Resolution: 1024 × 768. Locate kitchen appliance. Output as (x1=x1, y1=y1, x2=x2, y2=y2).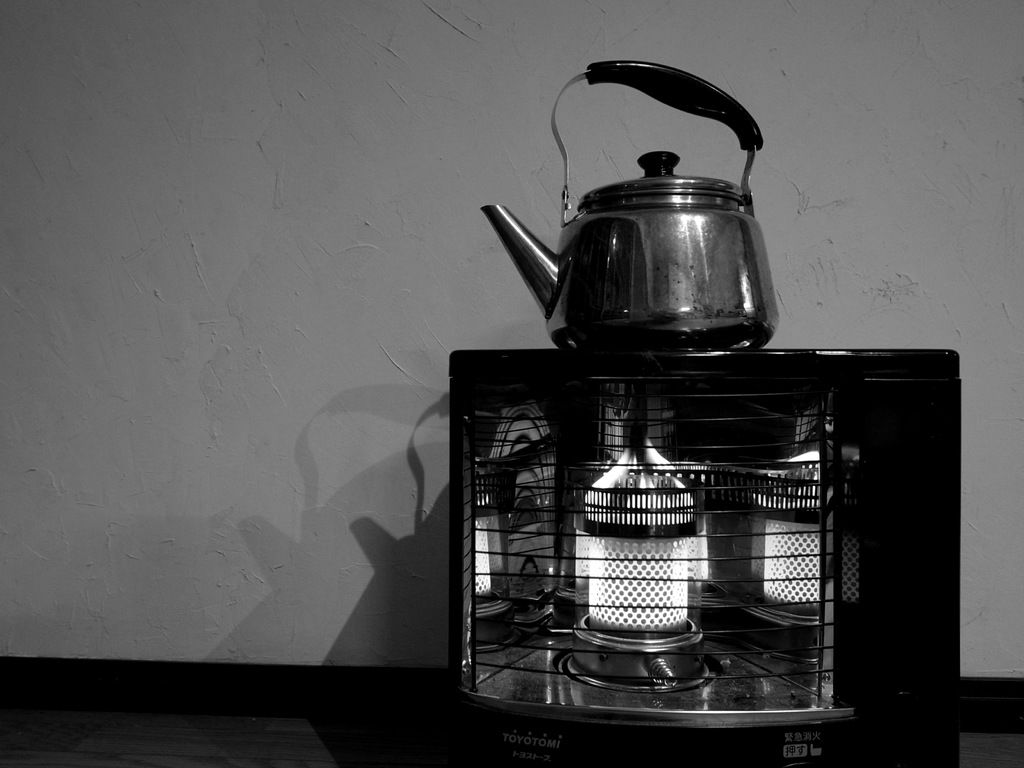
(x1=448, y1=346, x2=964, y2=767).
